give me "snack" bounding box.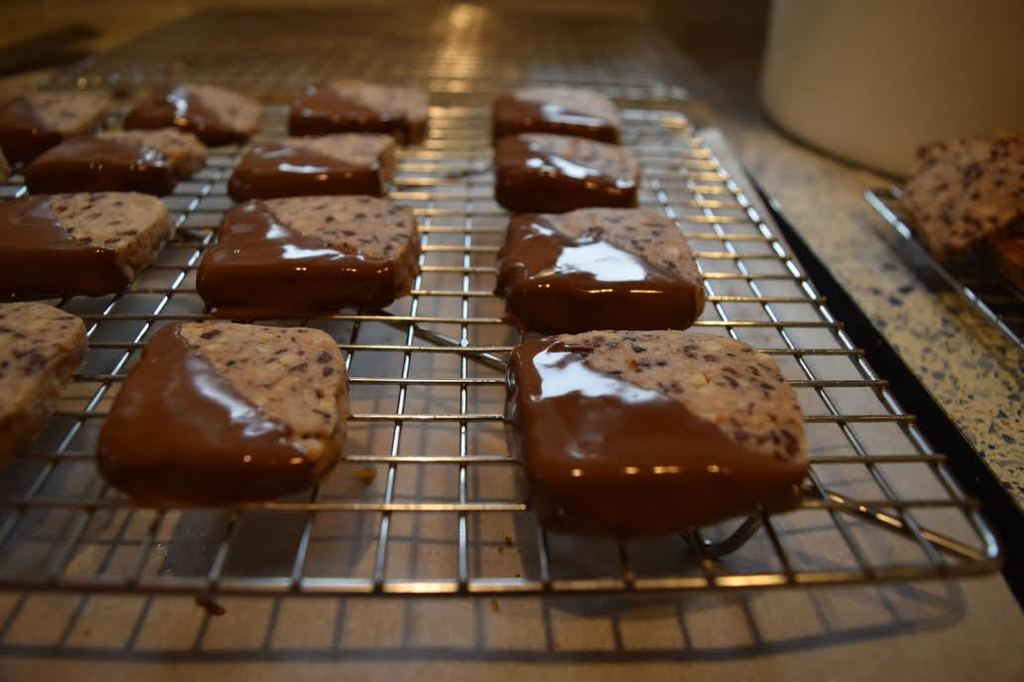
<box>0,192,172,298</box>.
